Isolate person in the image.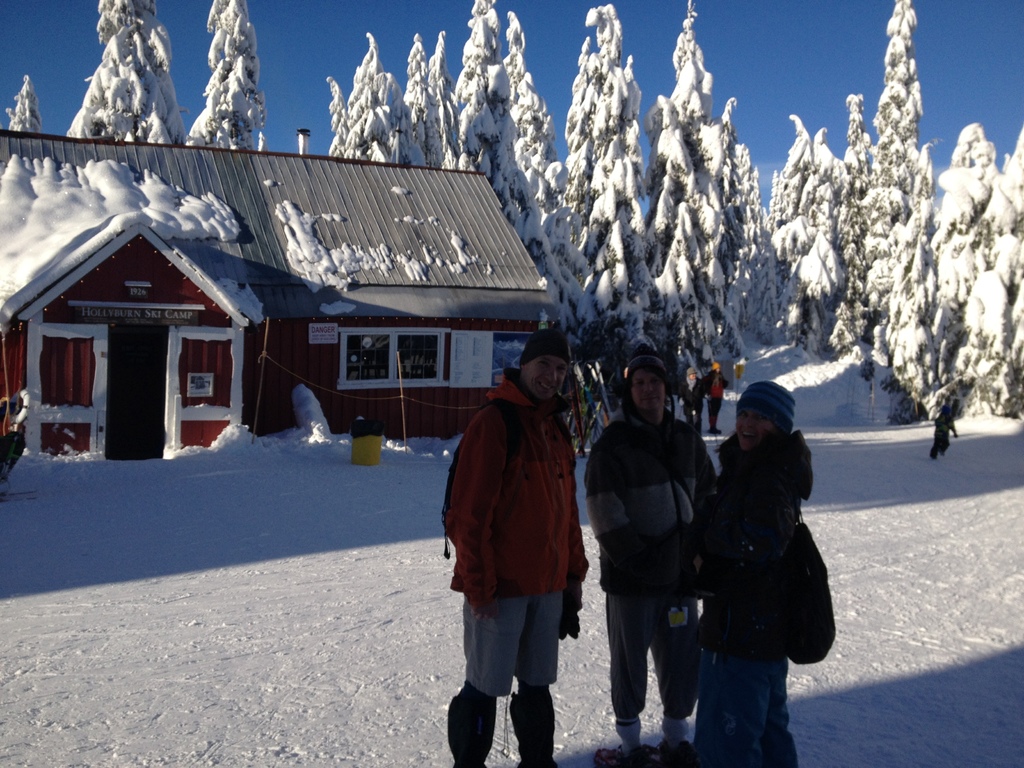
Isolated region: left=925, top=396, right=956, bottom=454.
